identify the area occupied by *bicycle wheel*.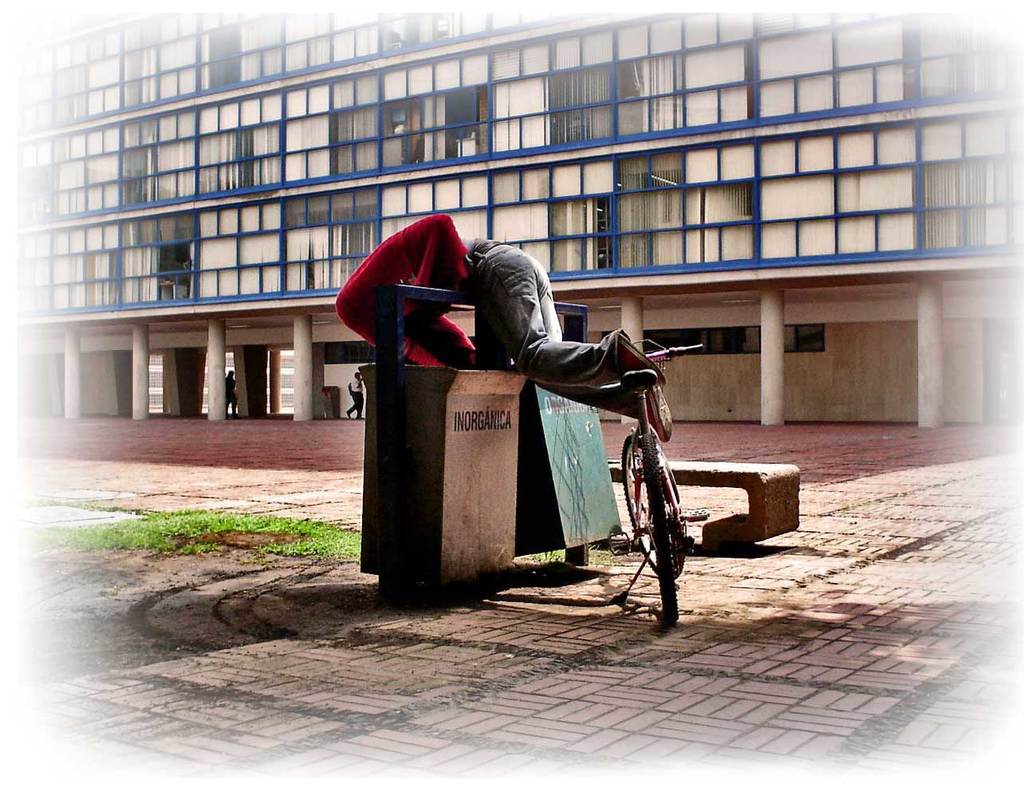
Area: 636,428,679,625.
